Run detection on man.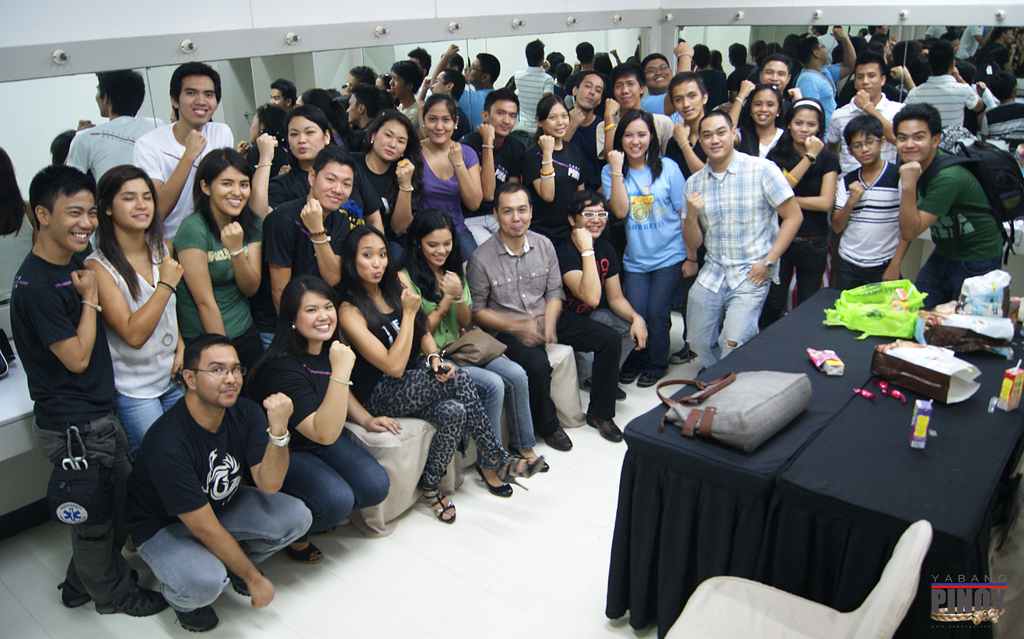
Result: detection(827, 54, 903, 288).
